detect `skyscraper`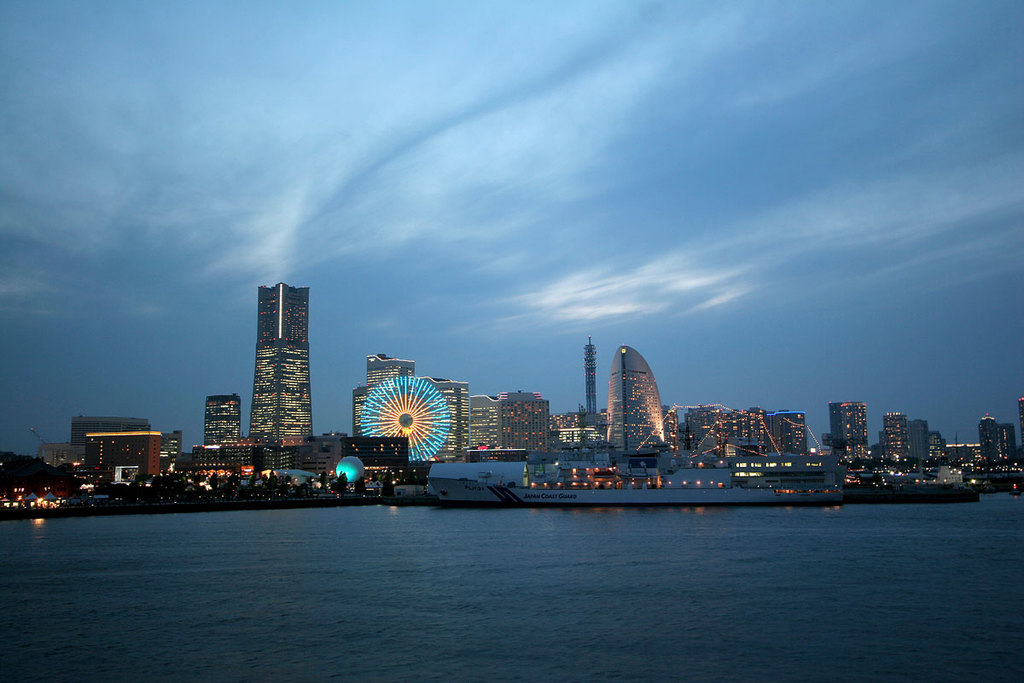
<bbox>684, 409, 741, 447</bbox>
